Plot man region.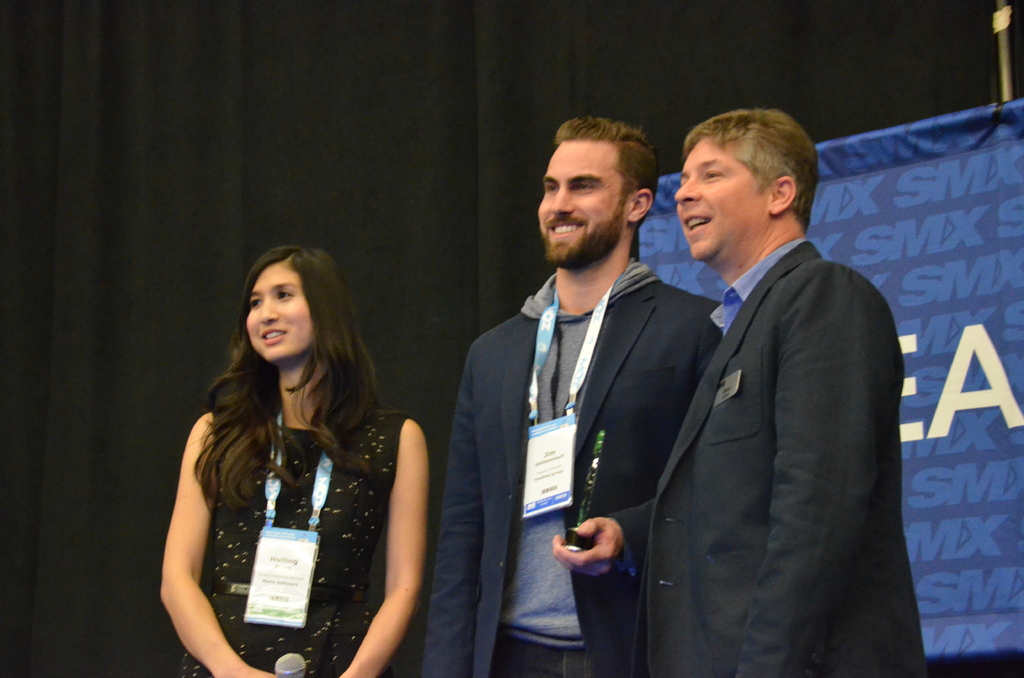
Plotted at (422,100,726,677).
